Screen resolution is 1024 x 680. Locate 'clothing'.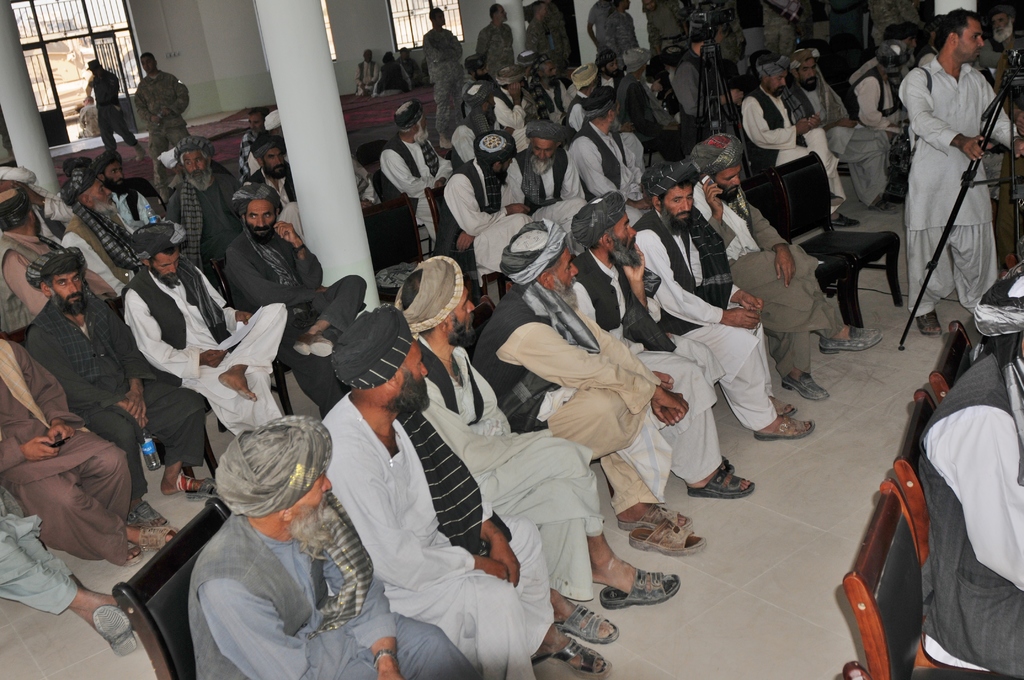
127, 64, 189, 150.
